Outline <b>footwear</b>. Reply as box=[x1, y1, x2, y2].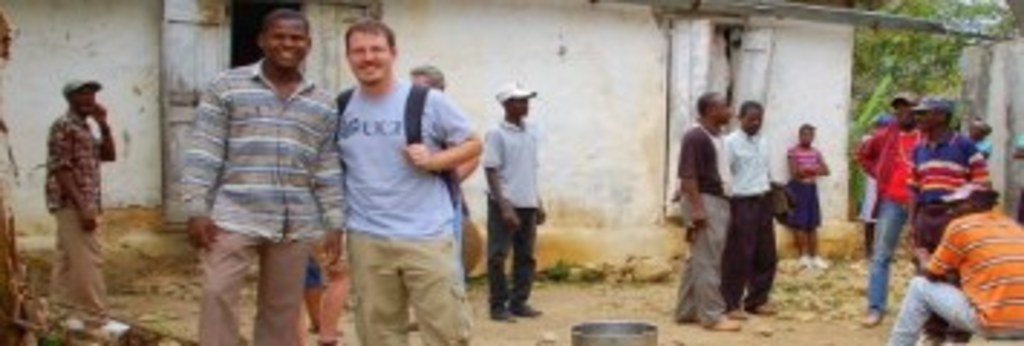
box=[747, 303, 776, 311].
